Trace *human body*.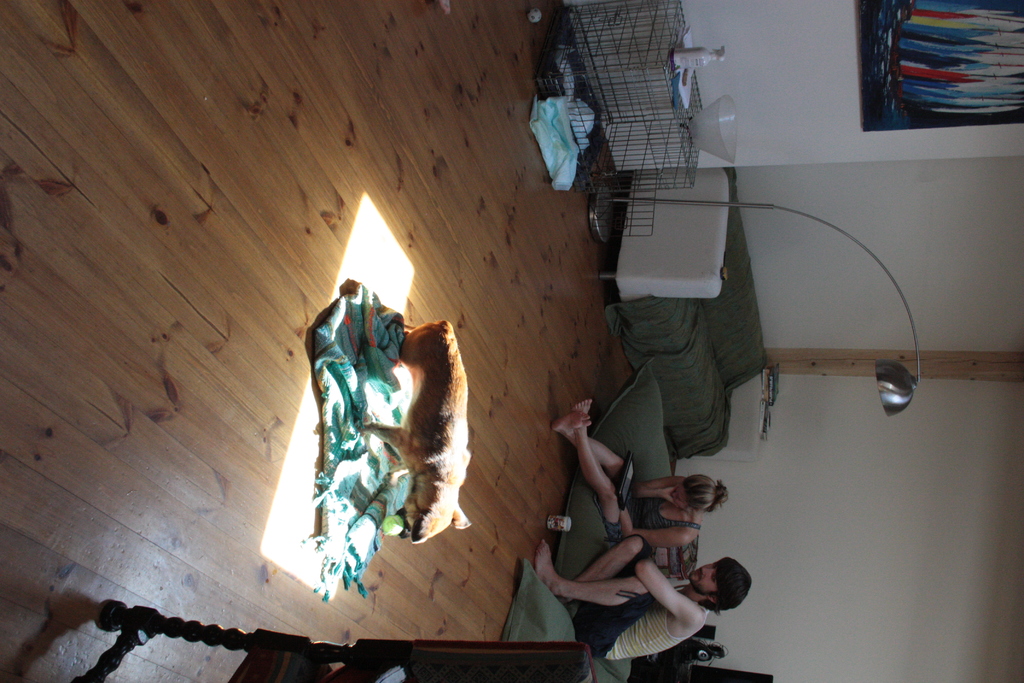
Traced to (554,393,732,572).
